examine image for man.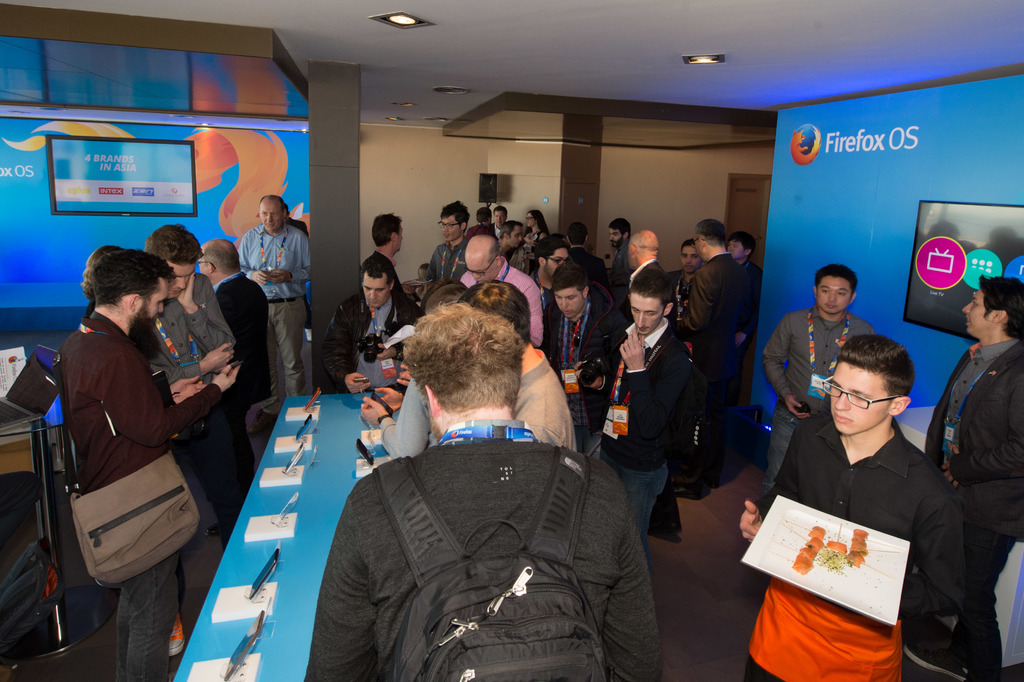
Examination result: [243, 192, 315, 405].
